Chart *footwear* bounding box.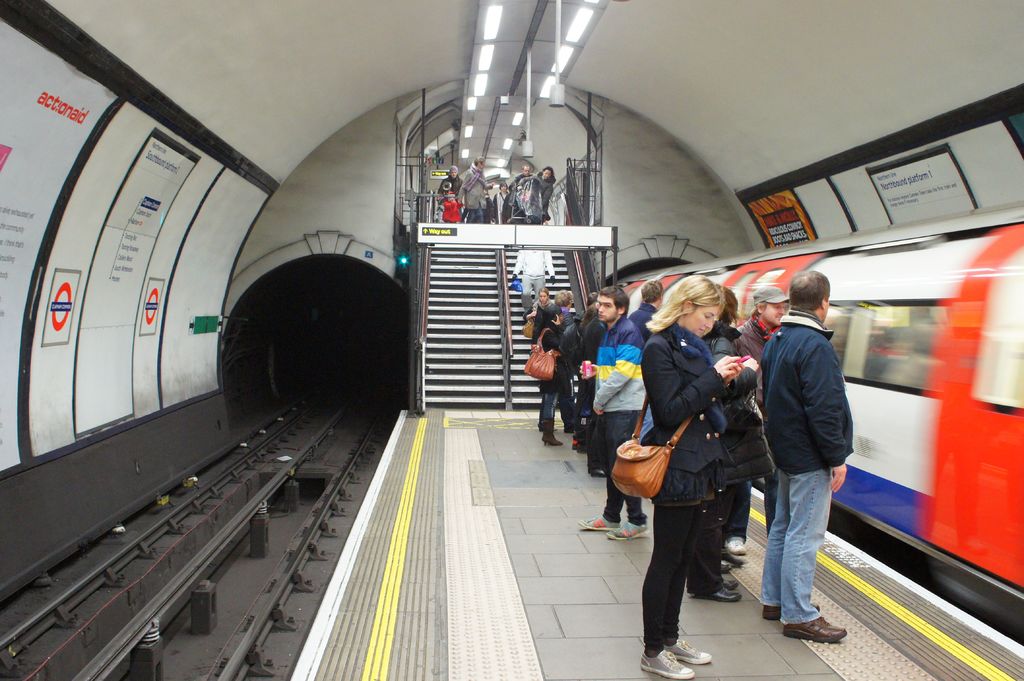
Charted: [723,547,742,565].
